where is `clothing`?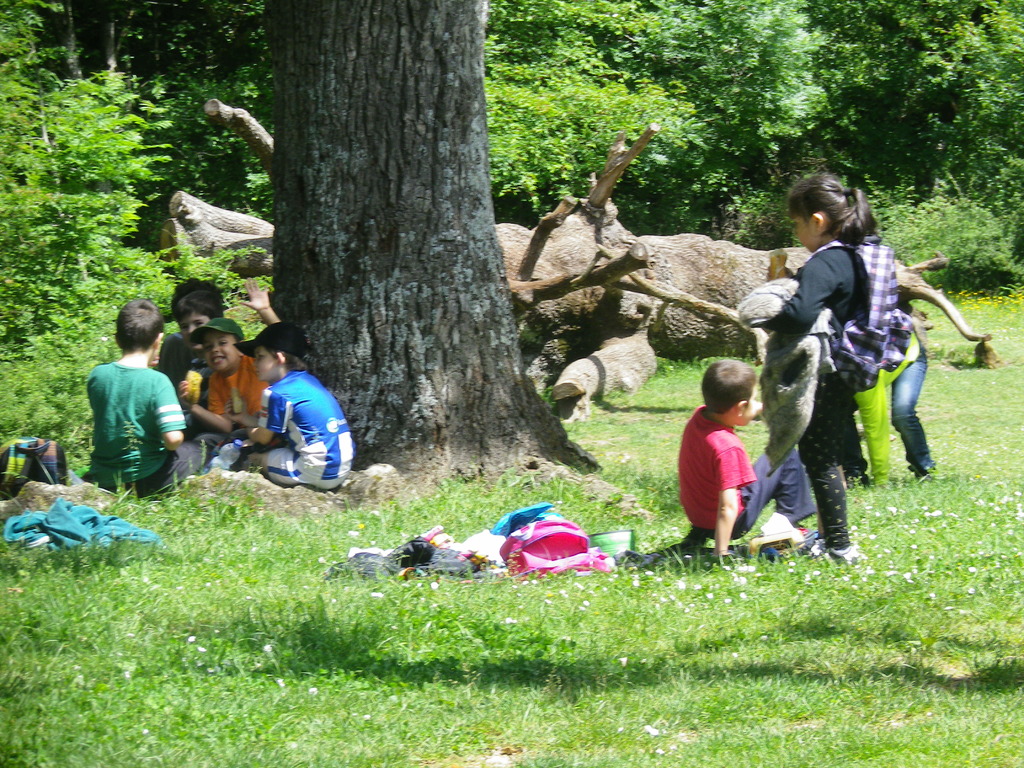
758 237 867 547.
